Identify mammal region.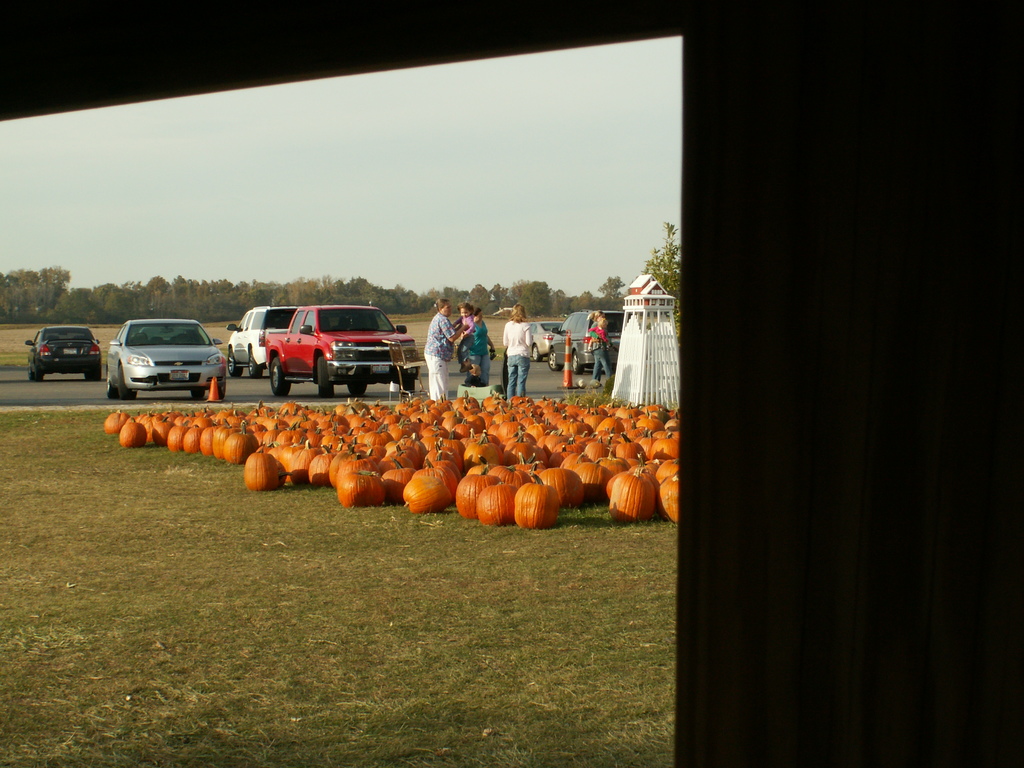
Region: {"left": 591, "top": 310, "right": 602, "bottom": 330}.
